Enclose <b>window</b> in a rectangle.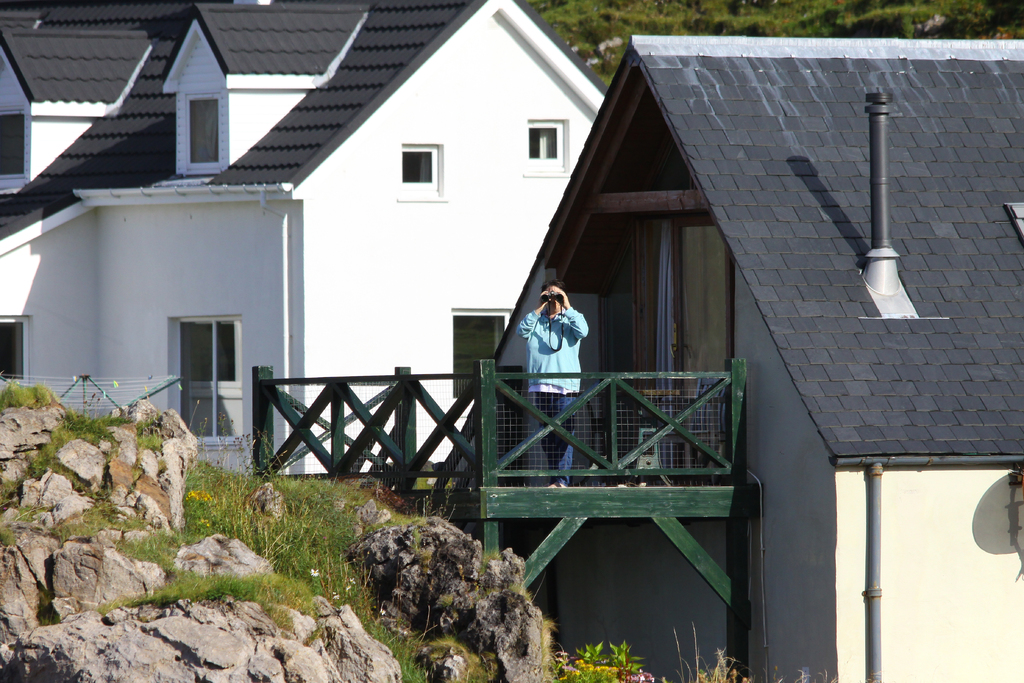
select_region(397, 142, 443, 197).
